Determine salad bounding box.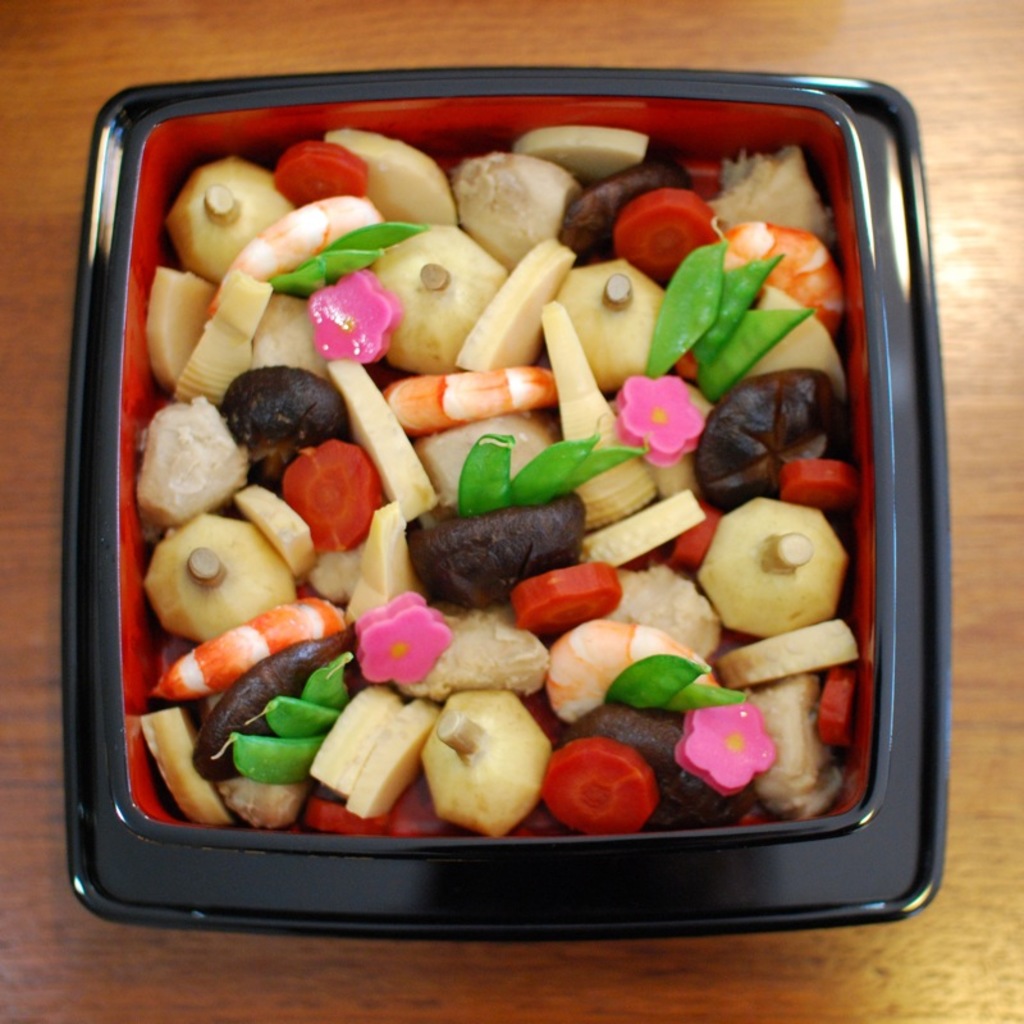
Determined: 127 132 864 840.
